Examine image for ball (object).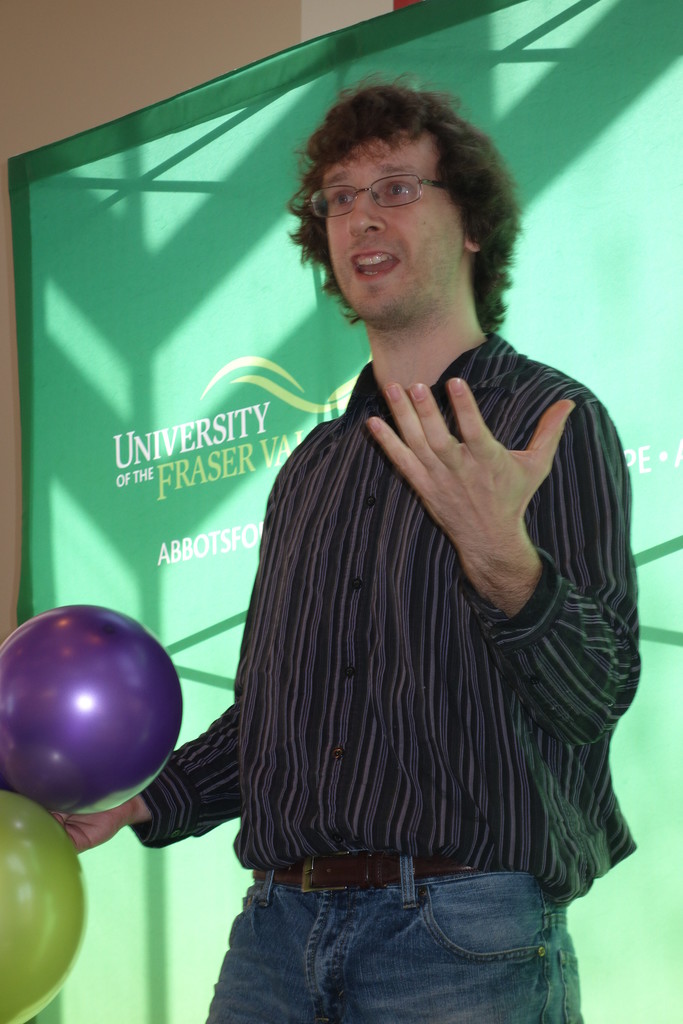
Examination result: crop(0, 602, 179, 812).
